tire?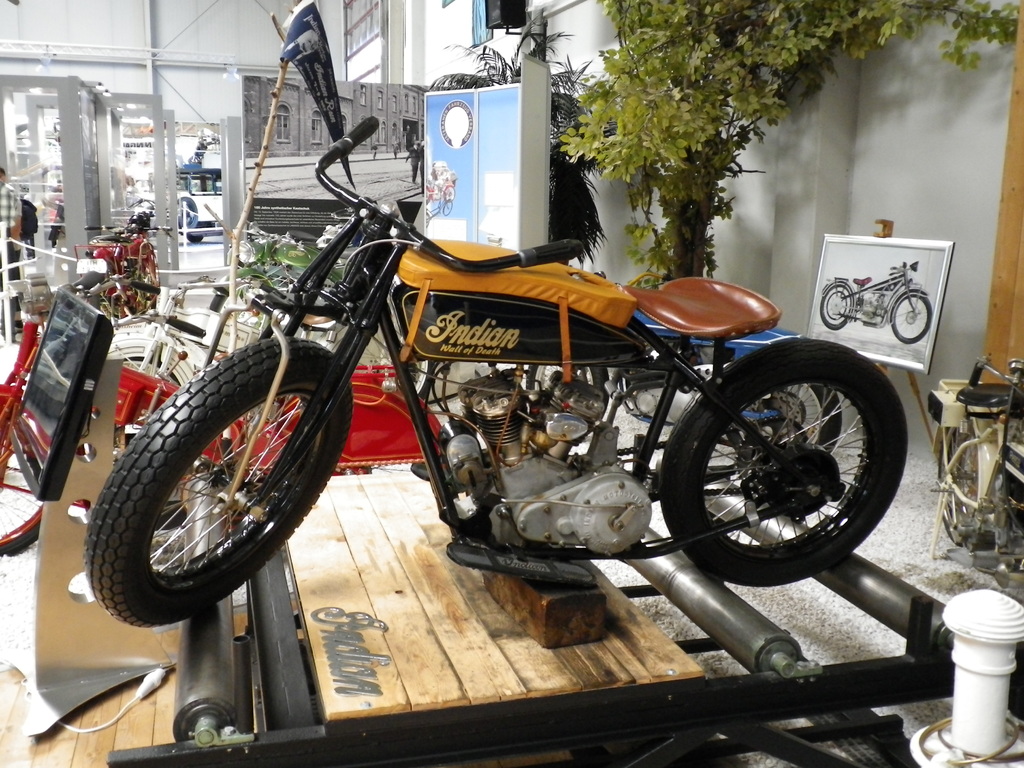
424, 212, 429, 227
